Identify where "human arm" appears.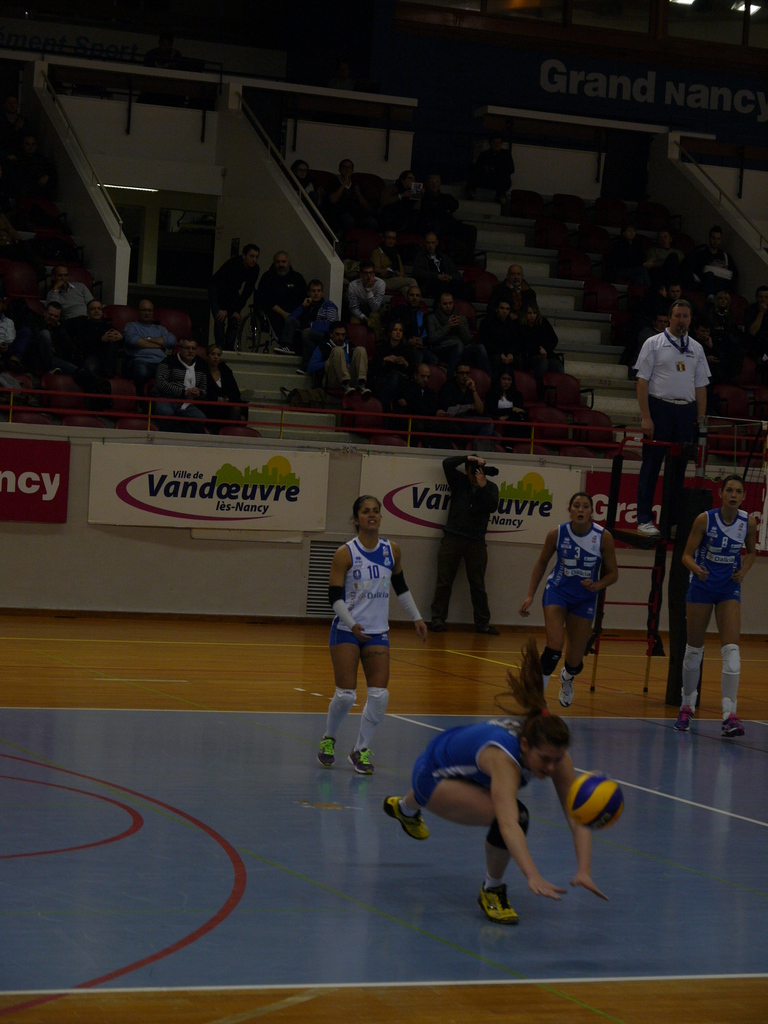
Appears at 733/511/765/581.
